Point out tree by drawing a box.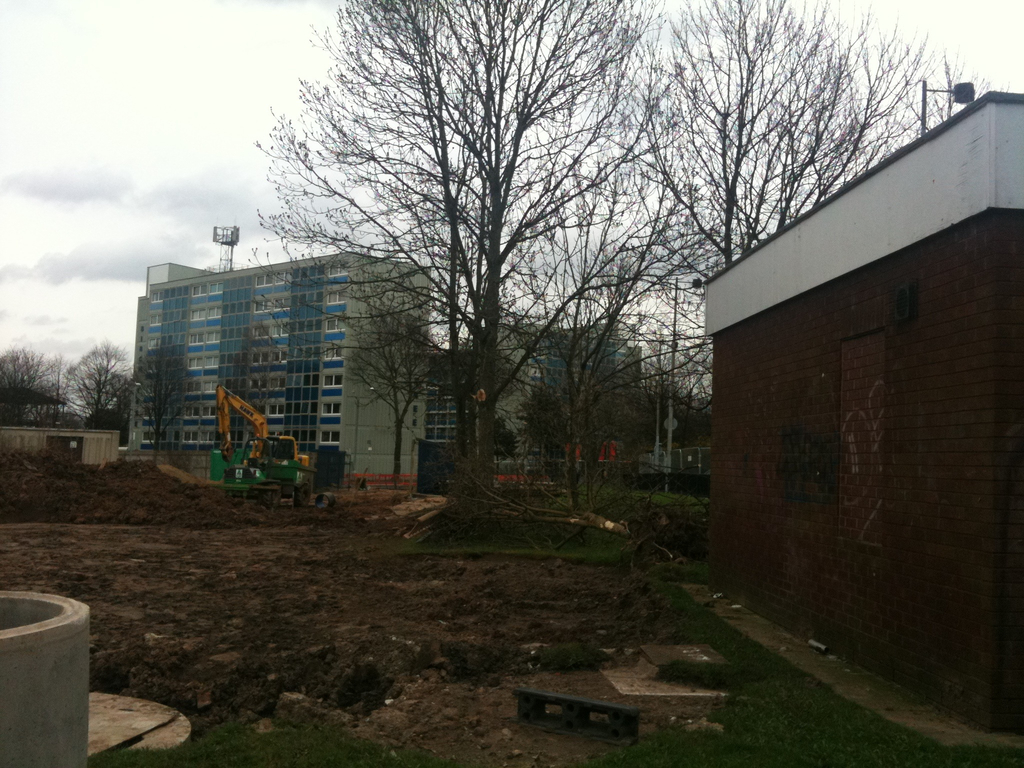
[239,0,1011,537].
